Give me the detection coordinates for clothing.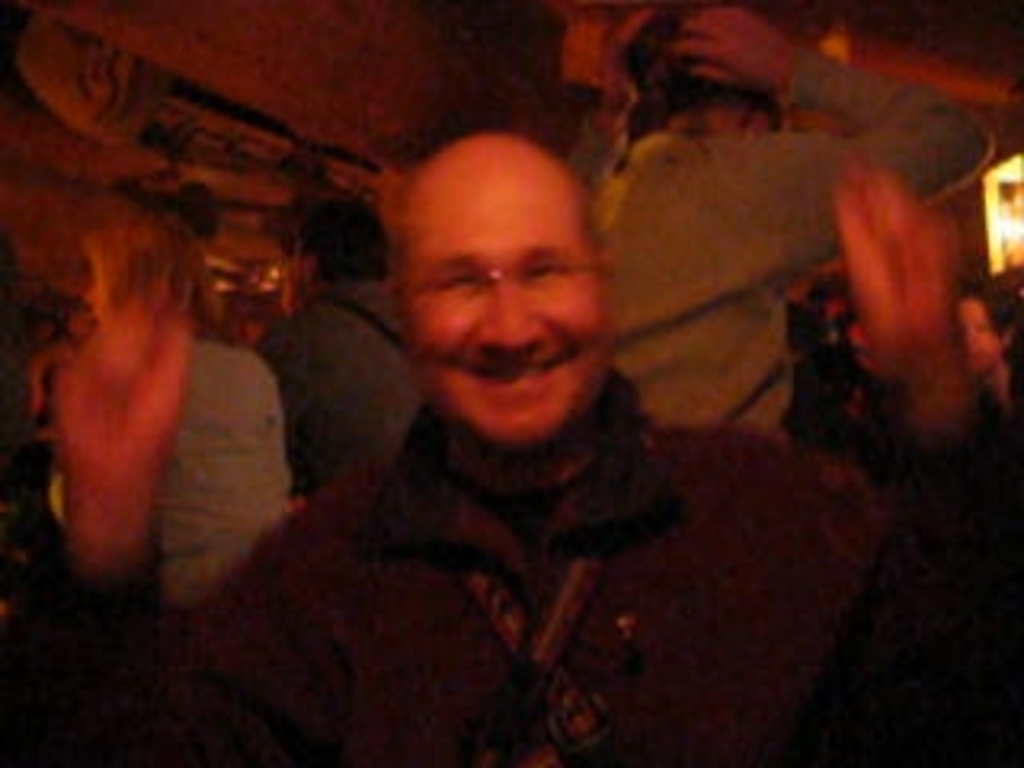
589 48 989 432.
